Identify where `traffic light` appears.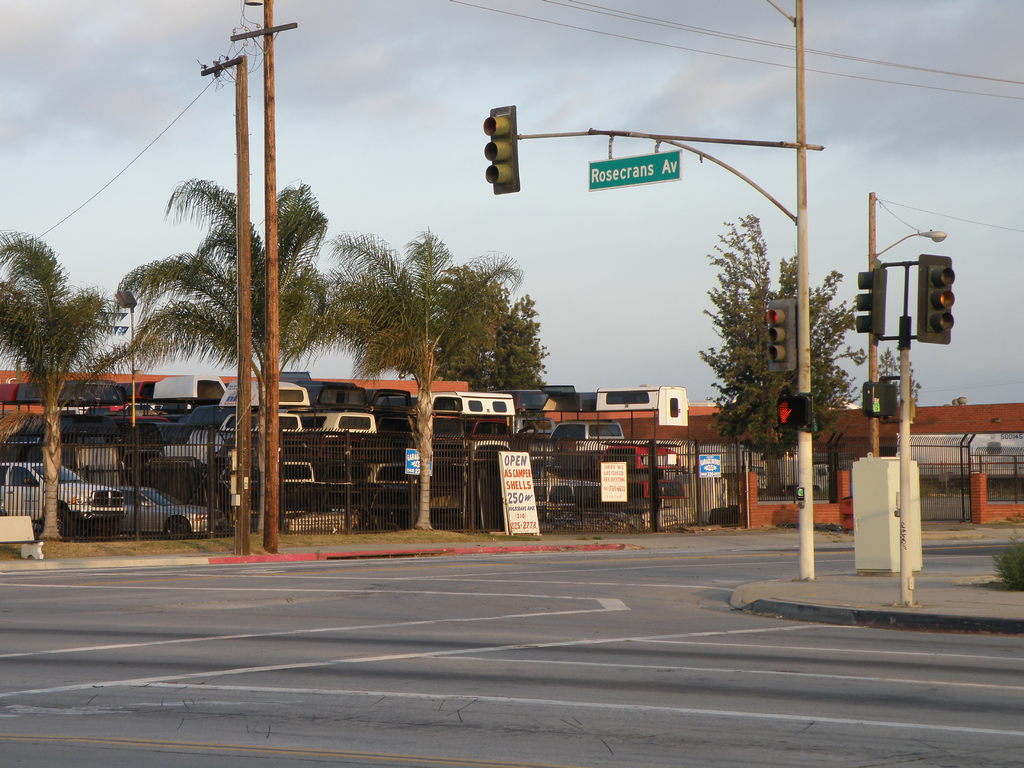
Appears at detection(483, 105, 522, 195).
